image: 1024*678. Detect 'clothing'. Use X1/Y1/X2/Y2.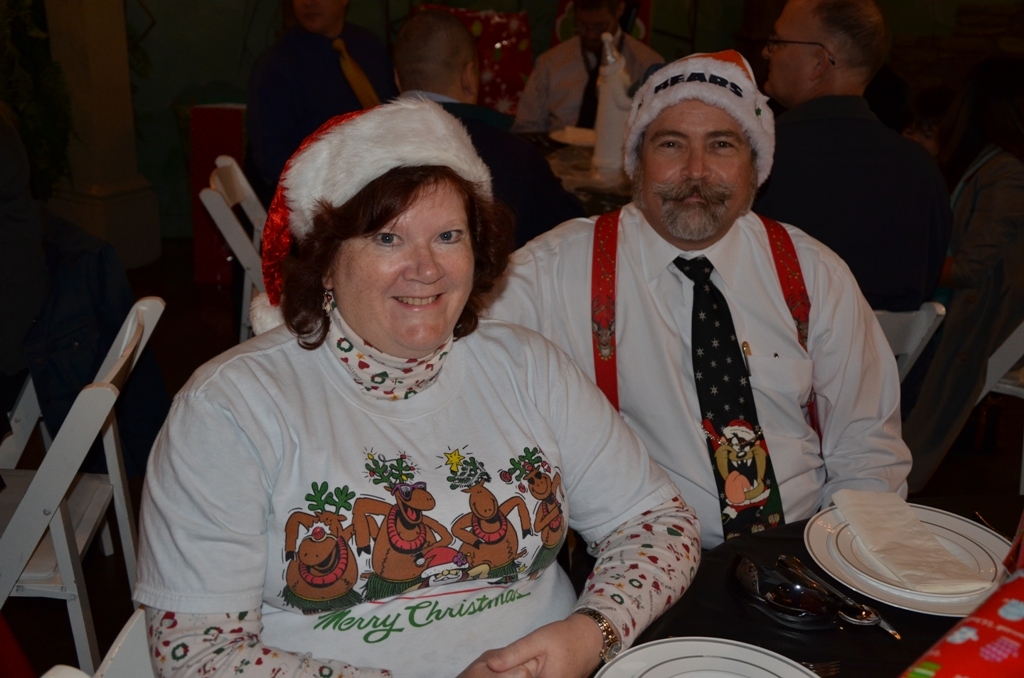
407/92/571/215.
